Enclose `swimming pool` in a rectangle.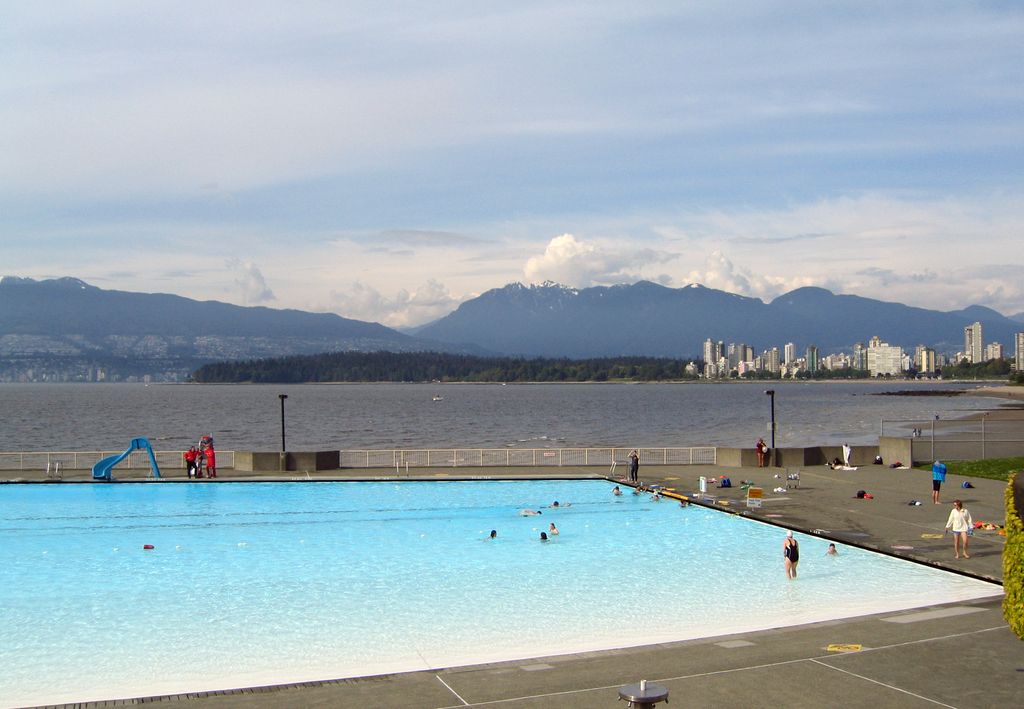
box=[0, 403, 998, 689].
